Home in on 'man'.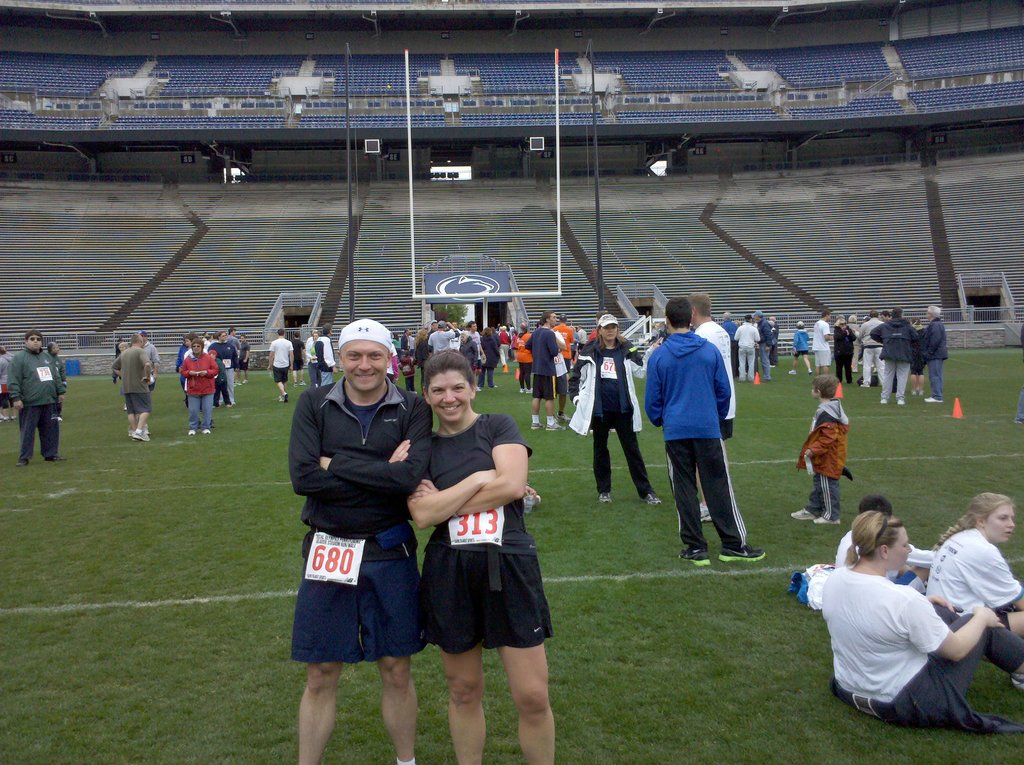
Homed in at (291,328,308,385).
